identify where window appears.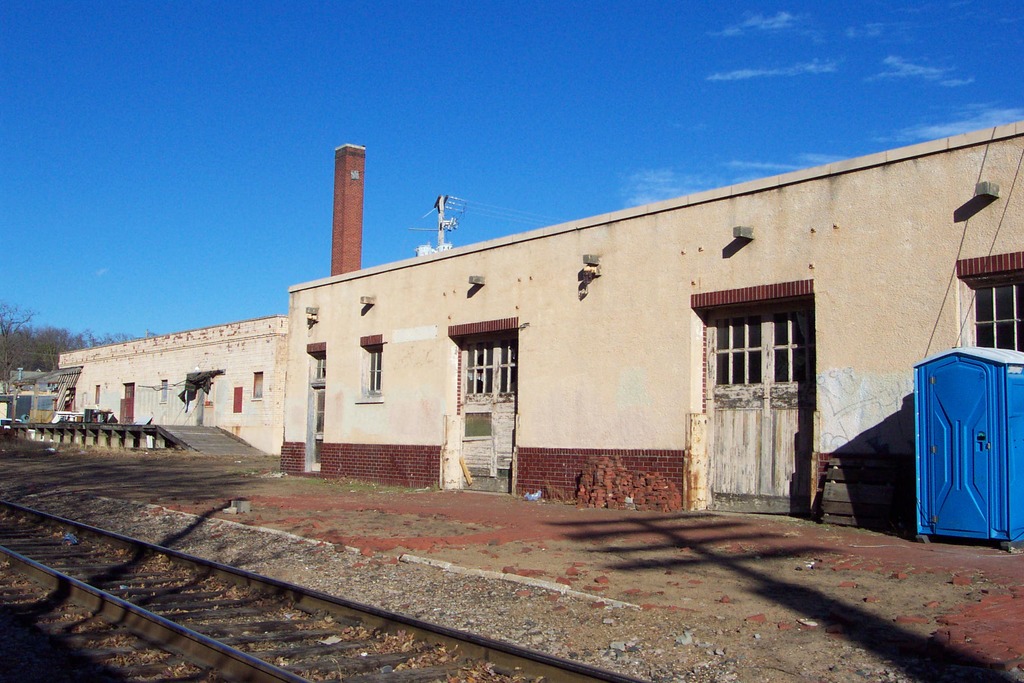
Appears at [x1=90, y1=383, x2=101, y2=408].
